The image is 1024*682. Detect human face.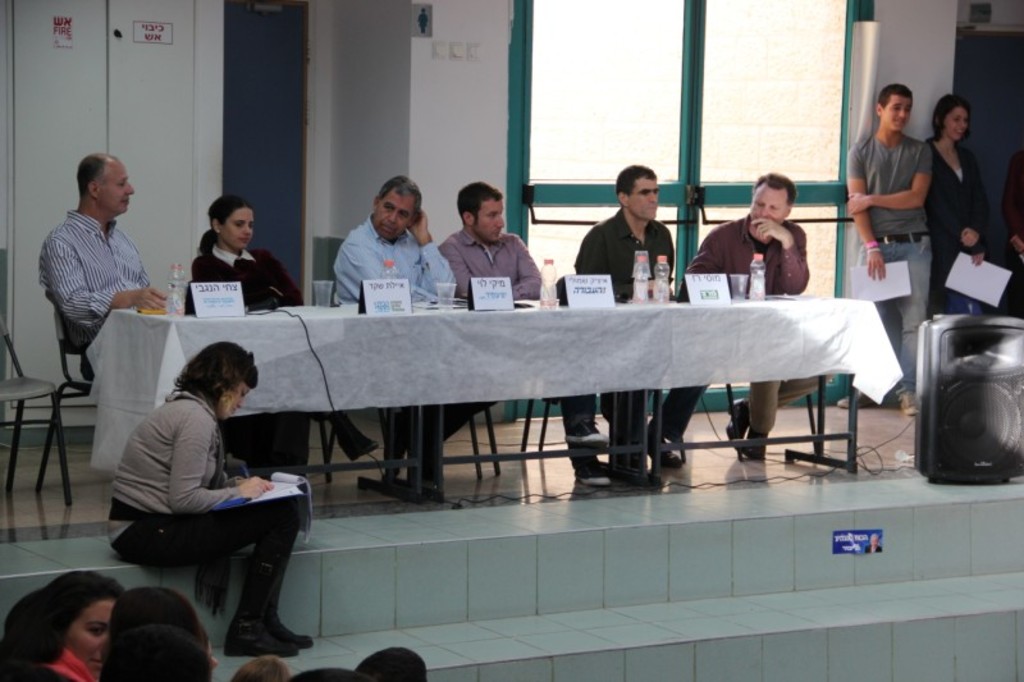
Detection: bbox=[476, 202, 504, 241].
